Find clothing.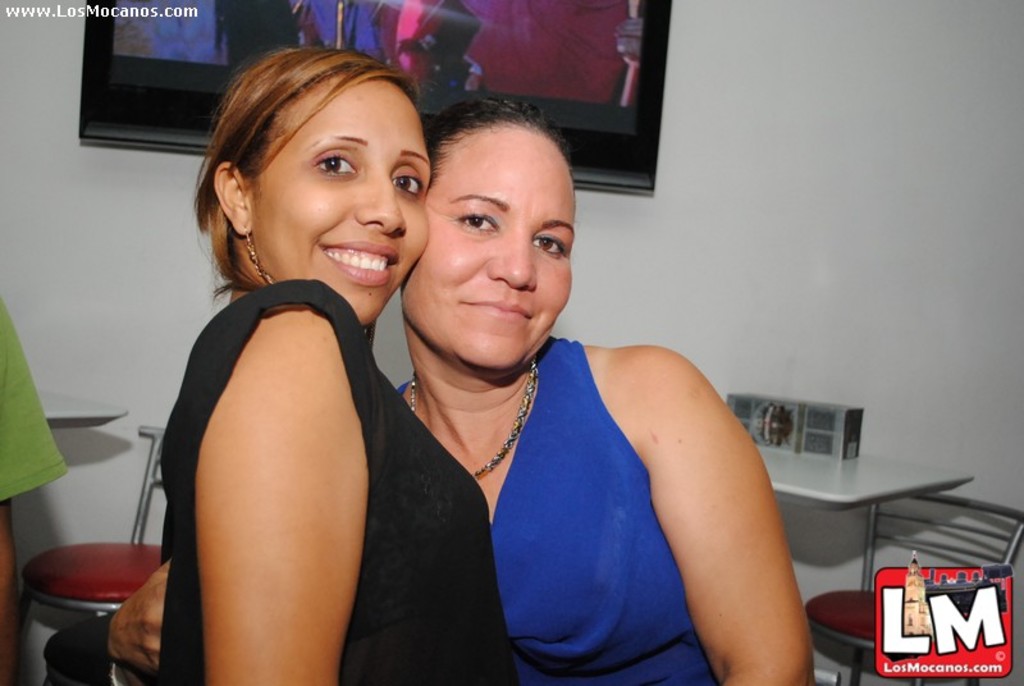
select_region(0, 299, 67, 508).
